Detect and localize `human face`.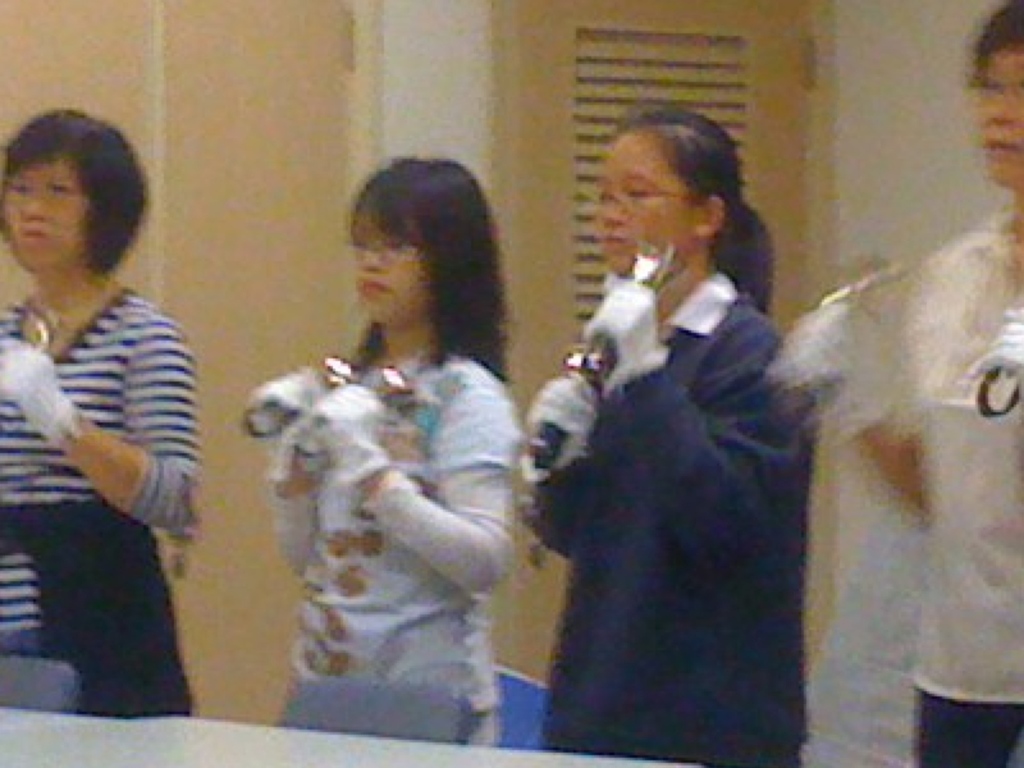
Localized at (x1=602, y1=130, x2=692, y2=273).
